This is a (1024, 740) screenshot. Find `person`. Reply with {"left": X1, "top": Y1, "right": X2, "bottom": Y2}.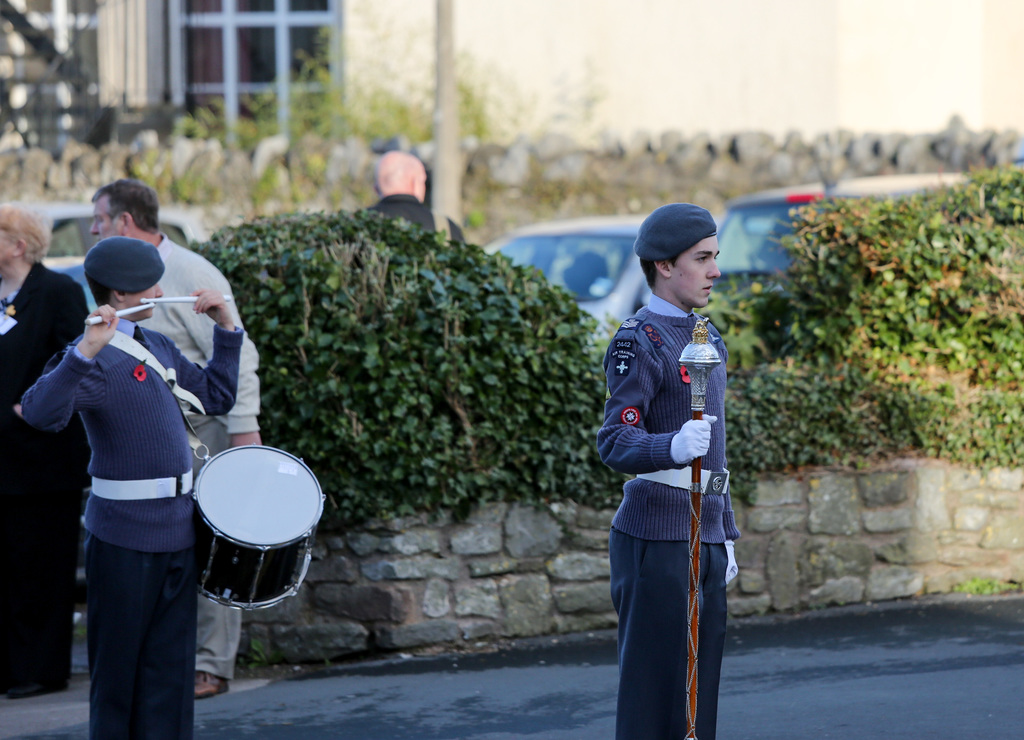
{"left": 89, "top": 179, "right": 268, "bottom": 698}.
